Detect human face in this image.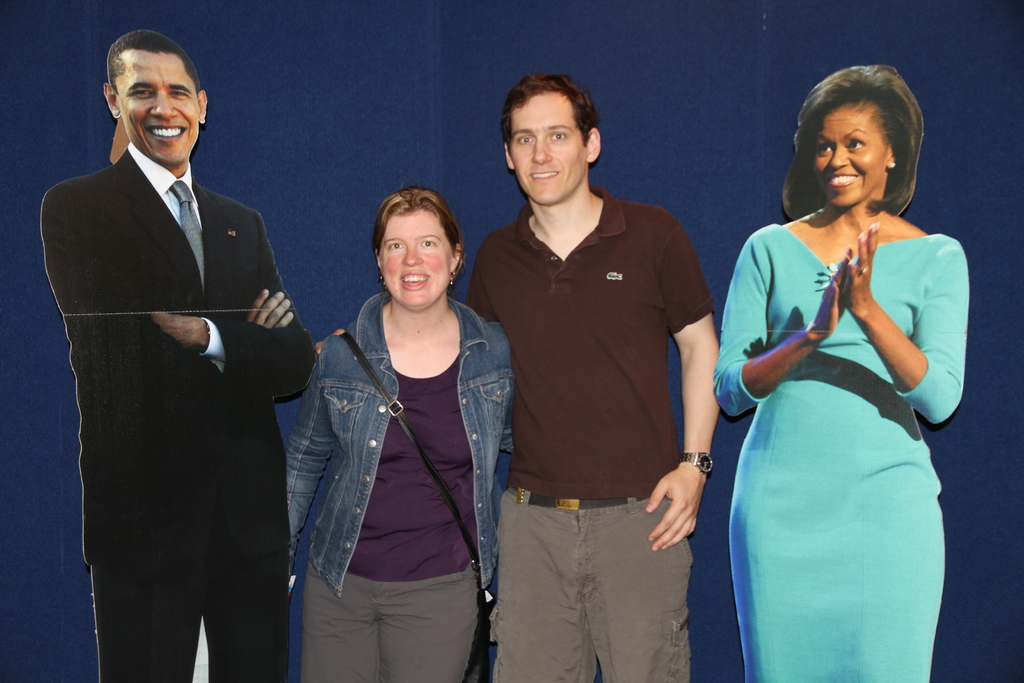
Detection: Rect(113, 47, 202, 167).
